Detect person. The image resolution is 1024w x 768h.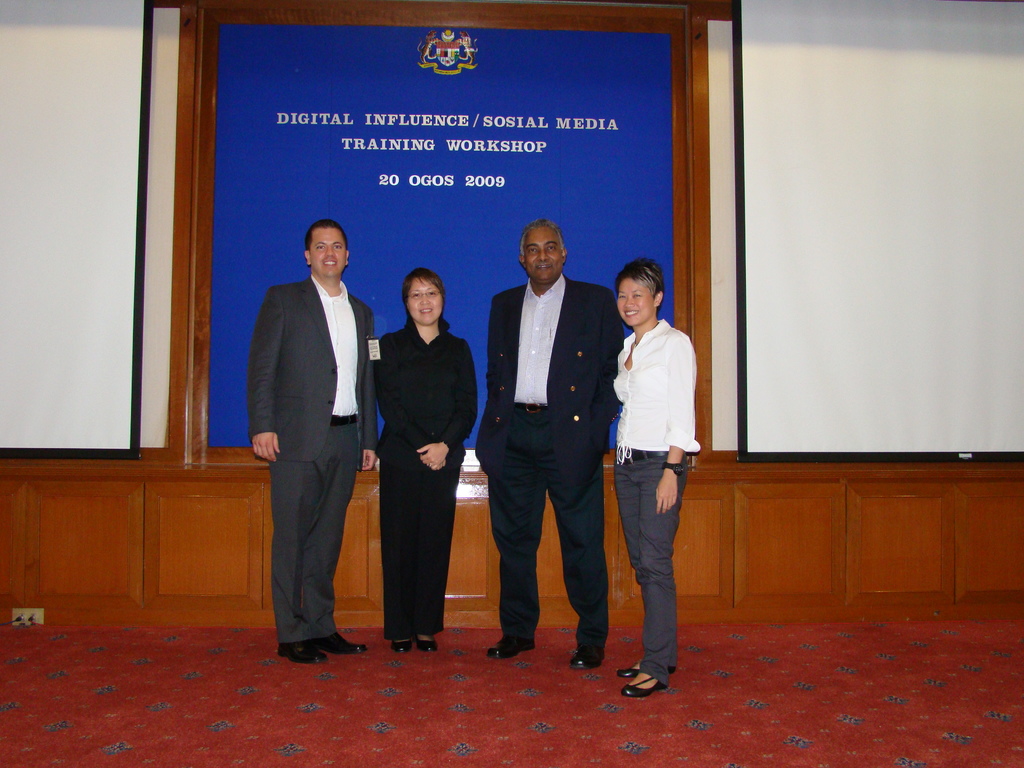
l=374, t=267, r=479, b=652.
